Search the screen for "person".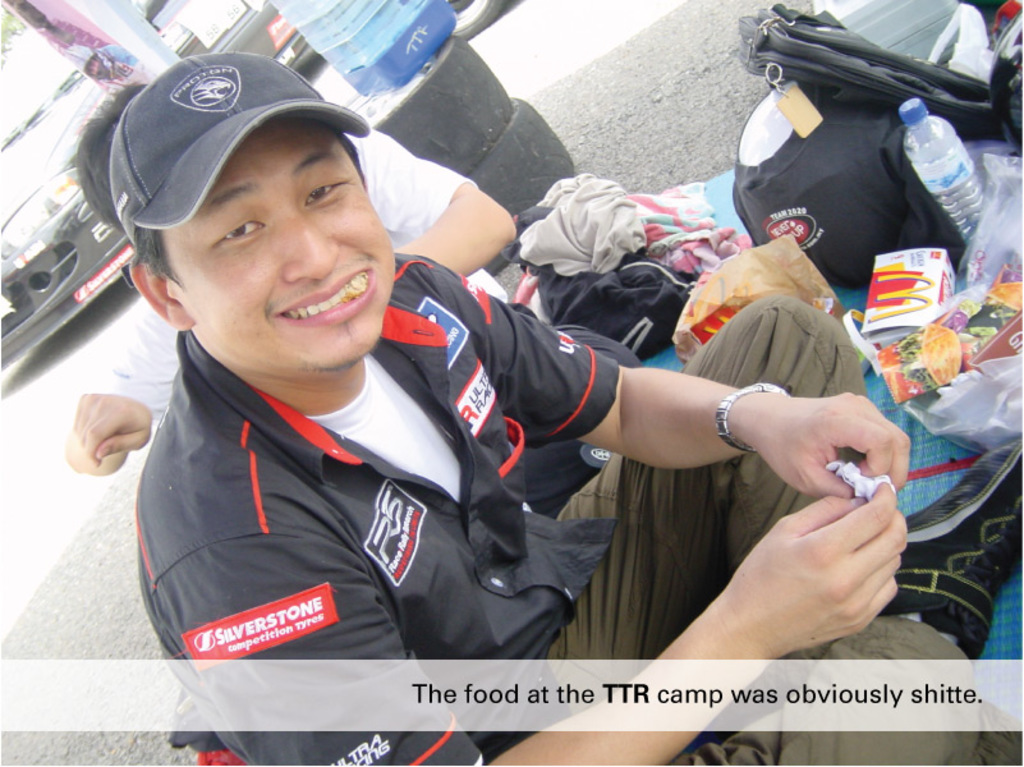
Found at [64,81,519,459].
